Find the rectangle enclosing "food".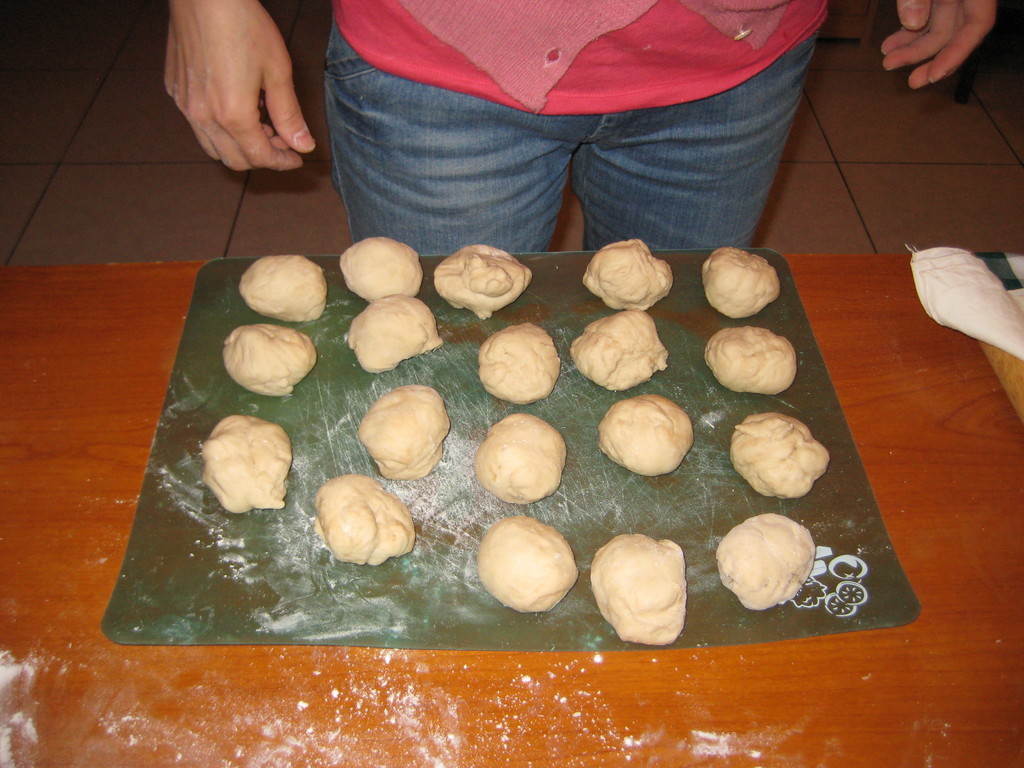
BBox(477, 321, 561, 404).
